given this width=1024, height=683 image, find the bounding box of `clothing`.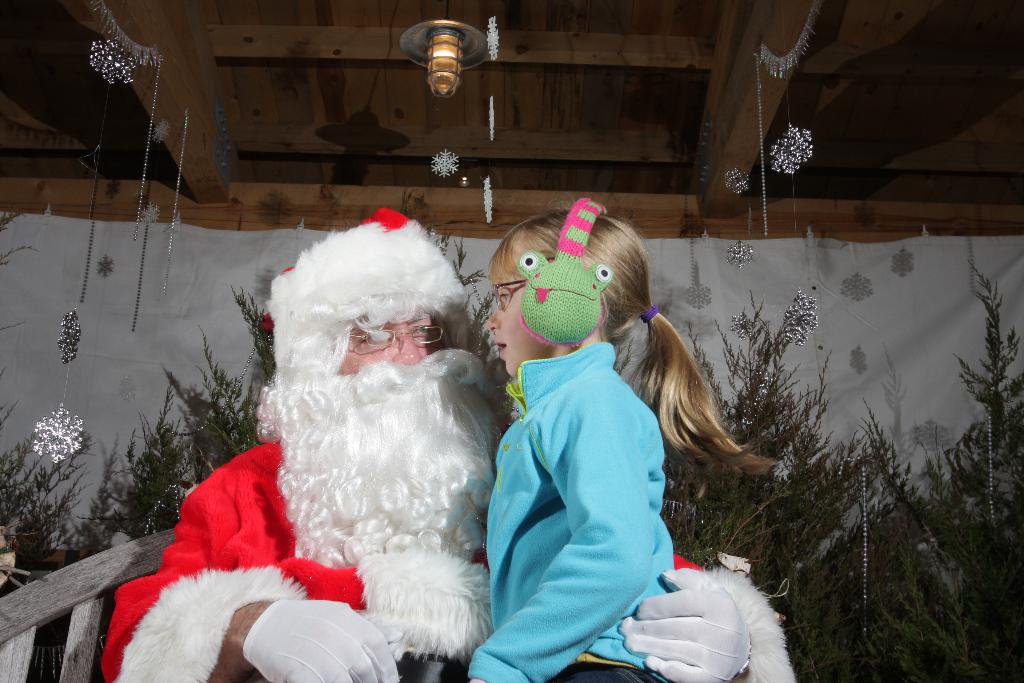
box=[97, 205, 806, 682].
